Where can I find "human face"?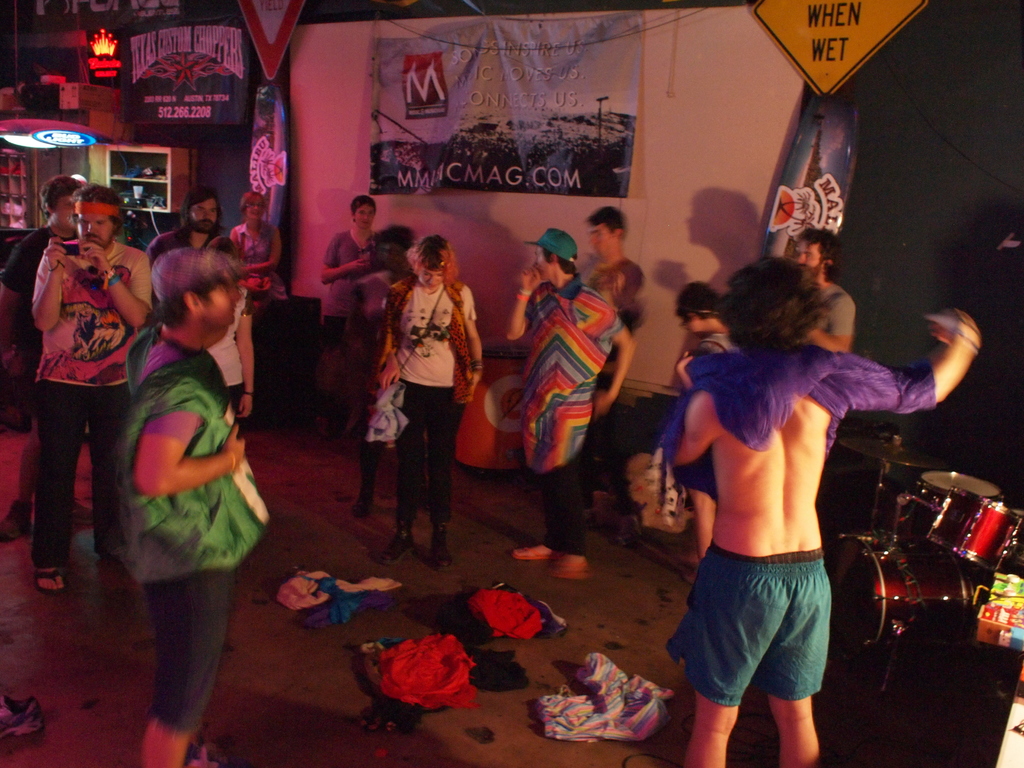
You can find it at Rect(355, 196, 376, 239).
